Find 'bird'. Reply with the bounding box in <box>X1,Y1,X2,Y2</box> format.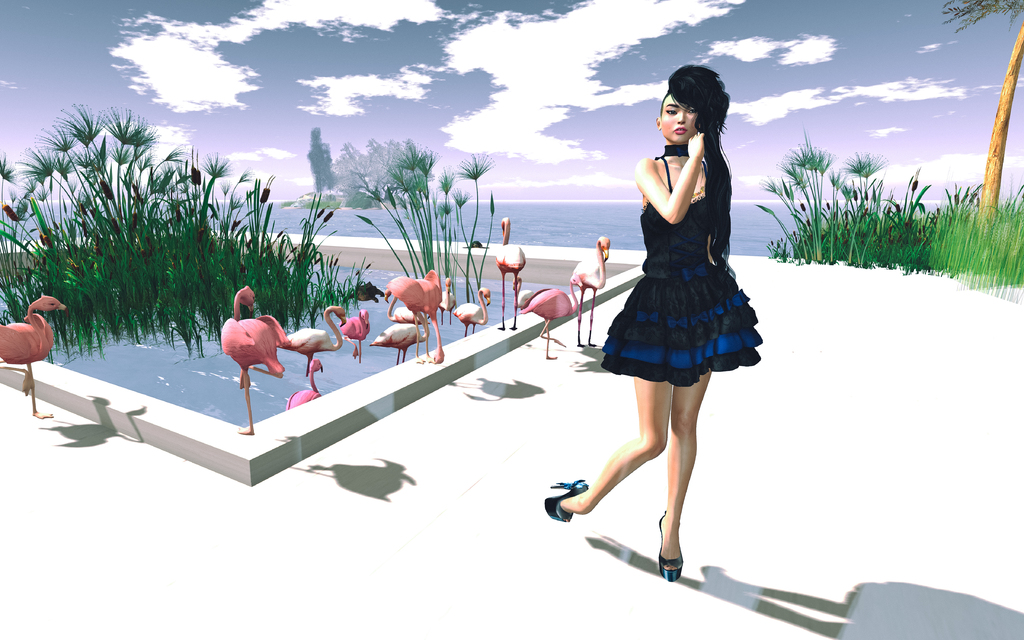
<box>377,320,427,364</box>.
